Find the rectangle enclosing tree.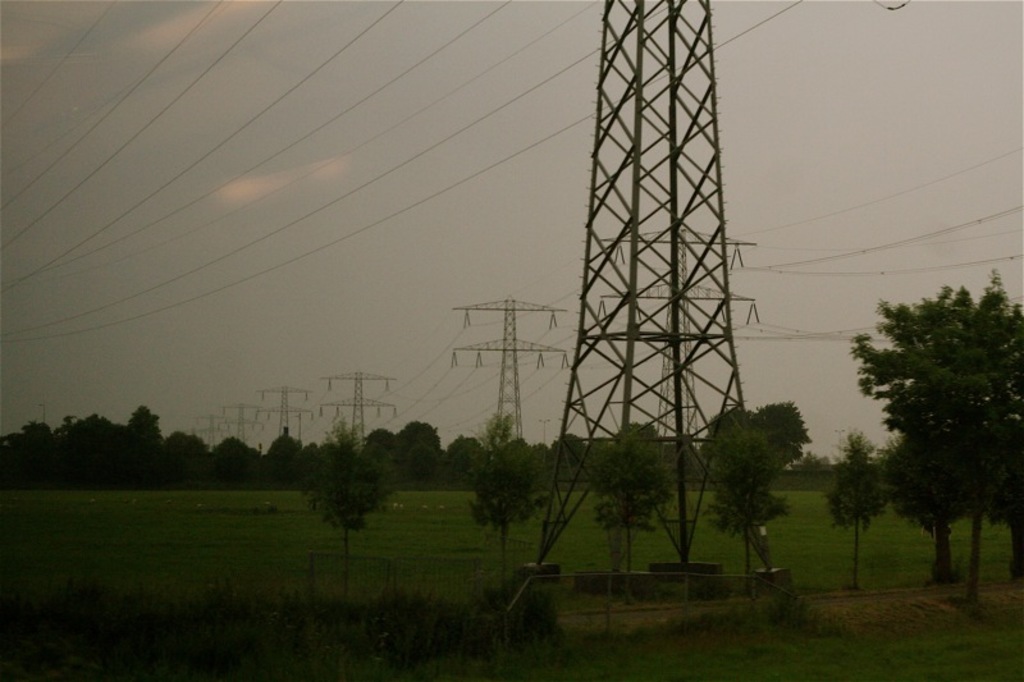
<box>549,434,588,458</box>.
